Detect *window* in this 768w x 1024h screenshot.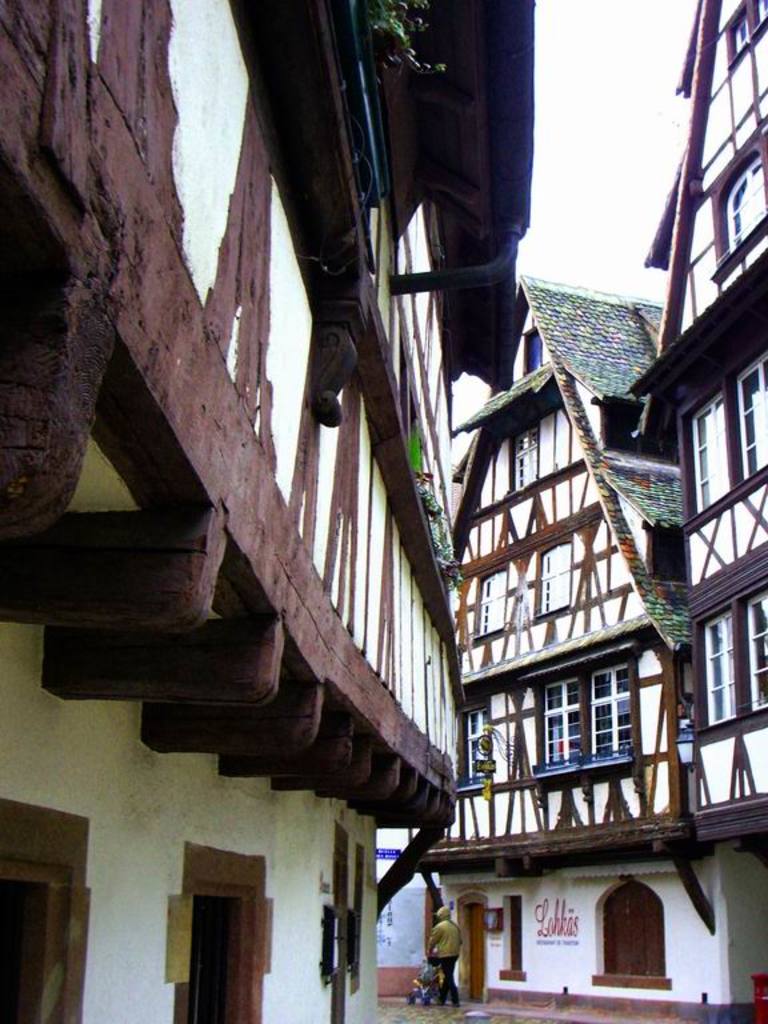
Detection: x1=539 y1=544 x2=587 y2=615.
